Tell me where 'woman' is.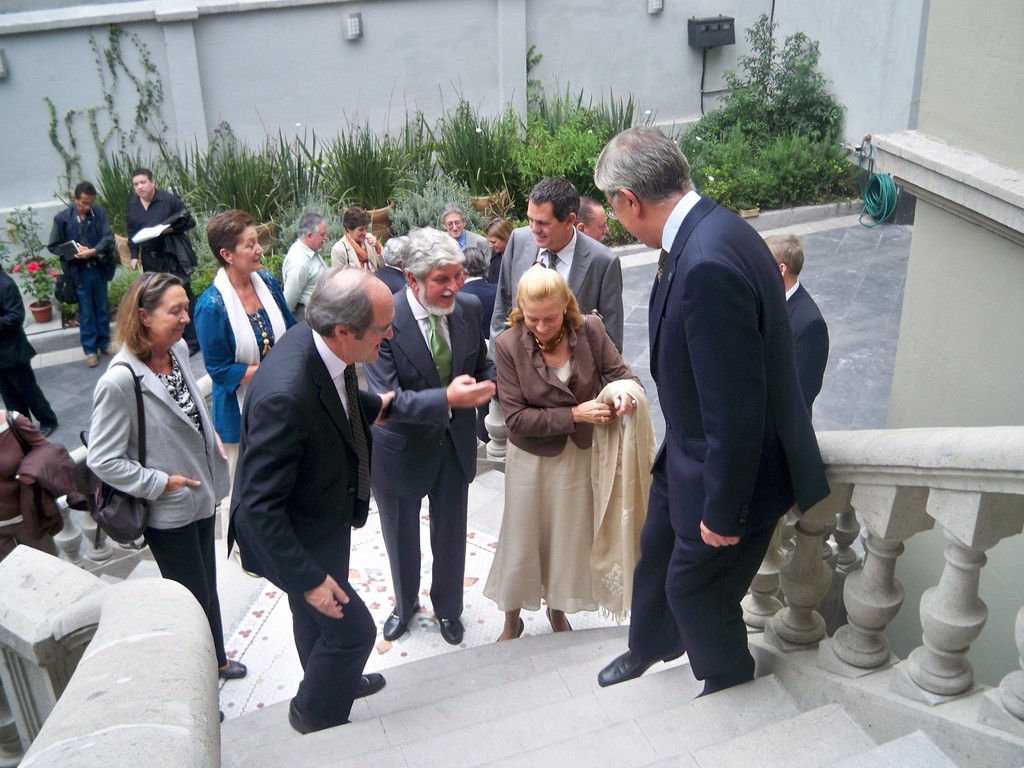
'woman' is at Rect(196, 212, 299, 491).
